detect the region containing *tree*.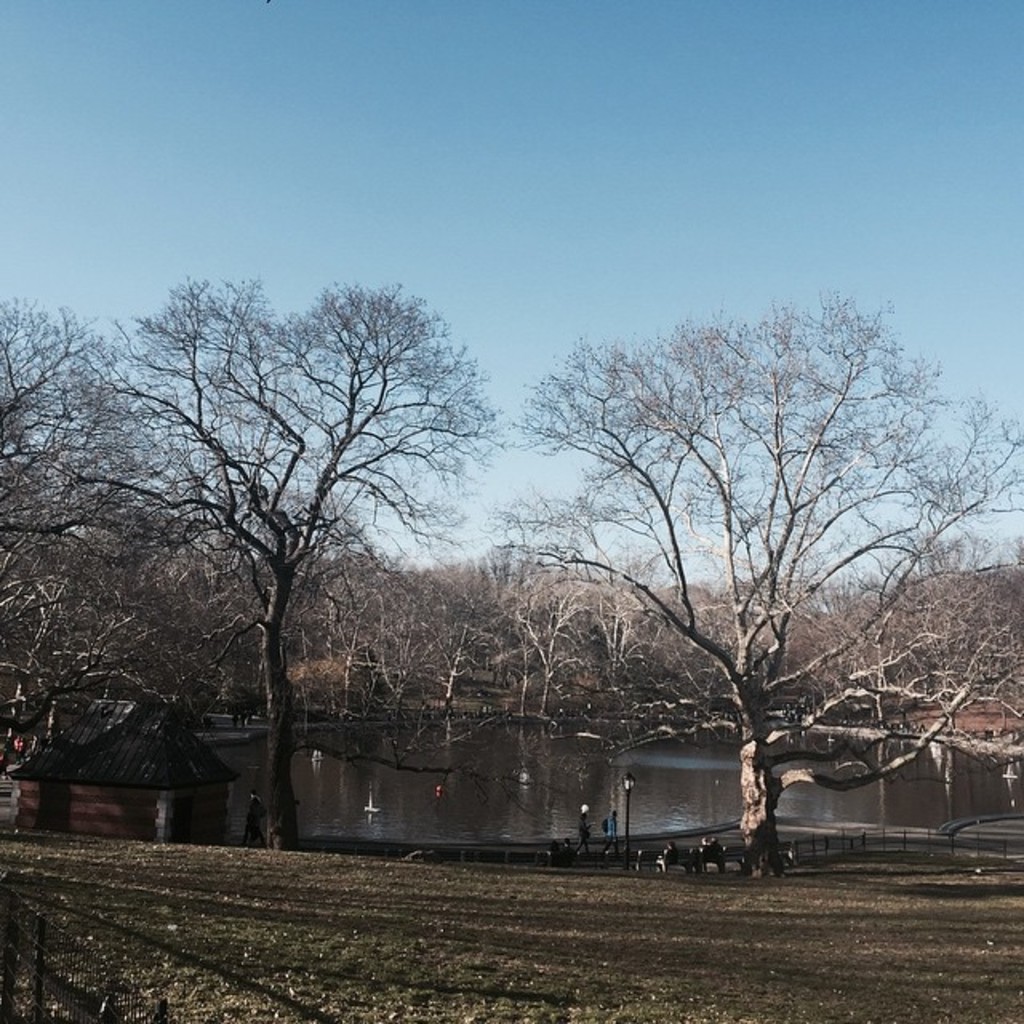
x1=488, y1=299, x2=1022, y2=875.
